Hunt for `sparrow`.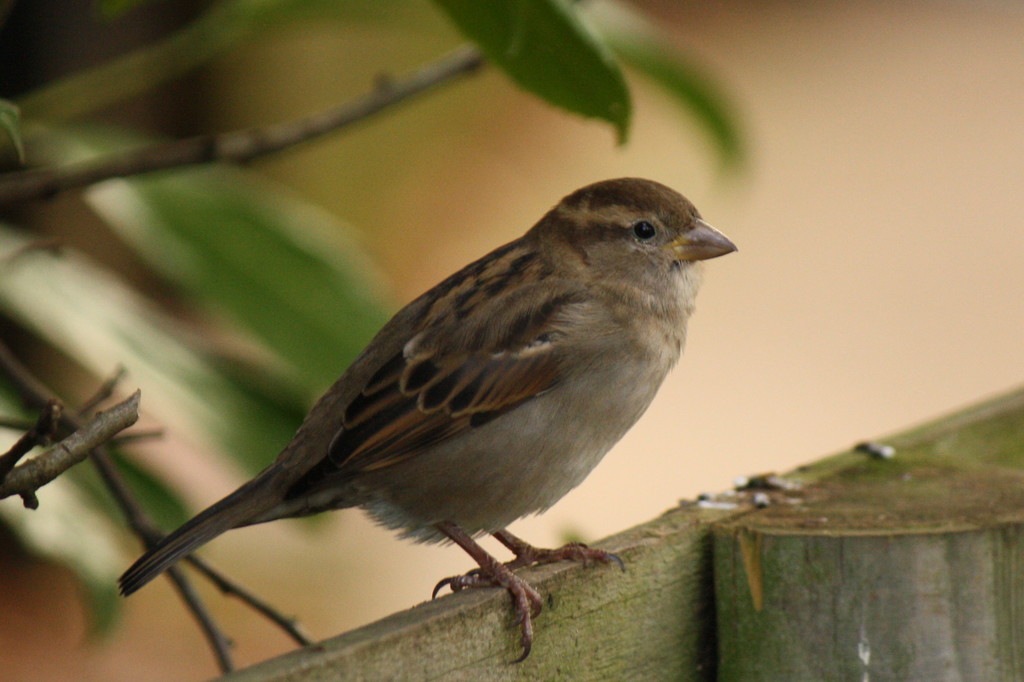
Hunted down at box=[118, 173, 739, 665].
